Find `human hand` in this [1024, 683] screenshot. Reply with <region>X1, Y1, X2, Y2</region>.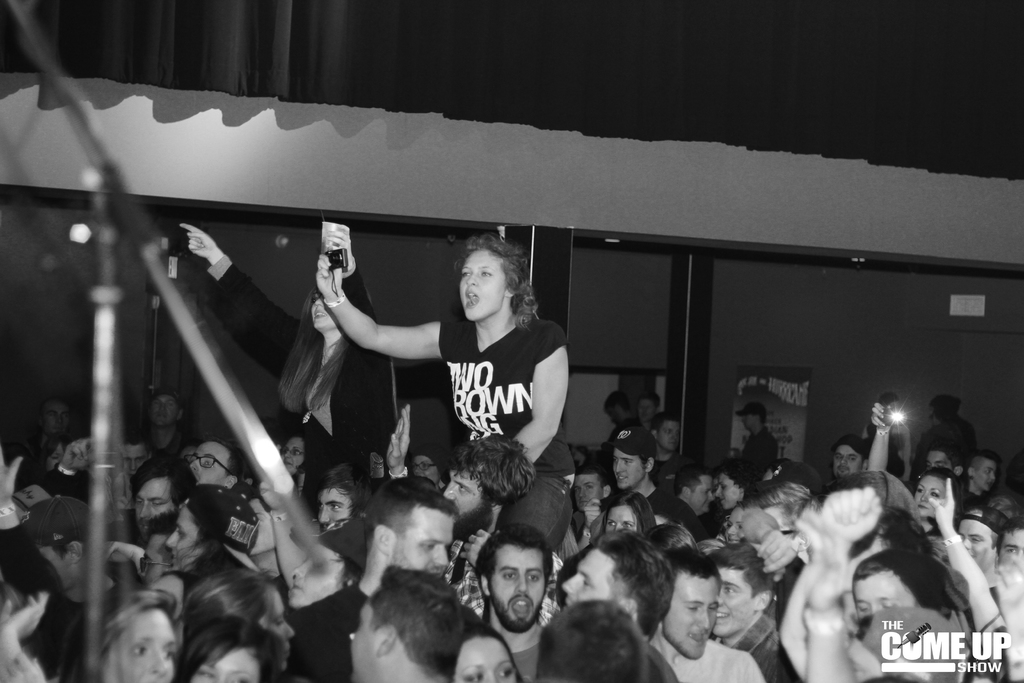
<region>177, 222, 214, 252</region>.
